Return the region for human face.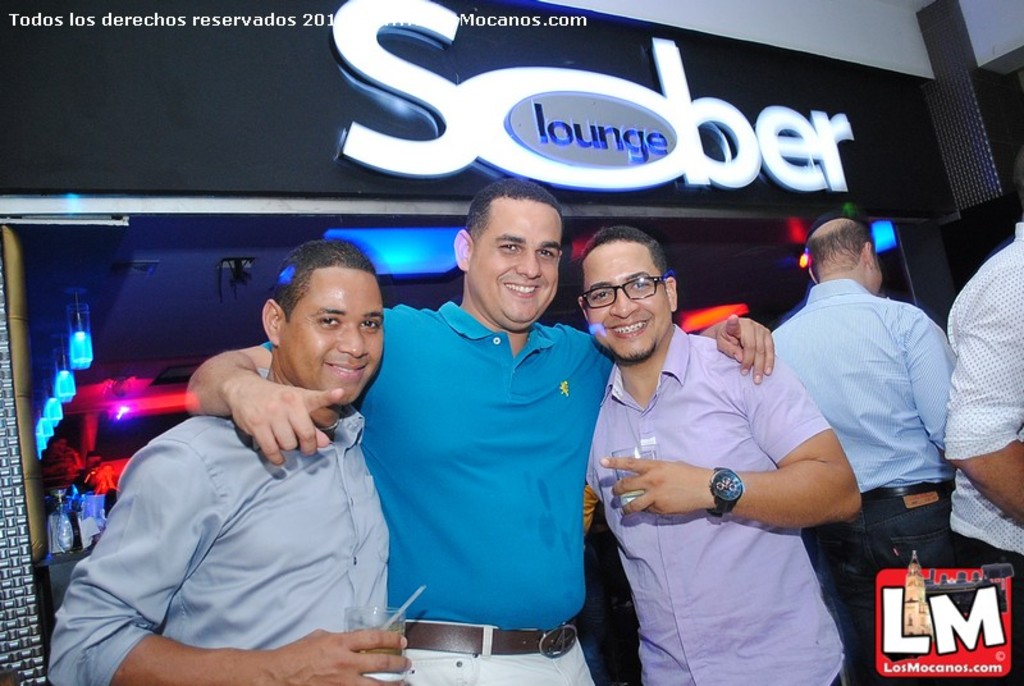
box=[471, 198, 562, 325].
